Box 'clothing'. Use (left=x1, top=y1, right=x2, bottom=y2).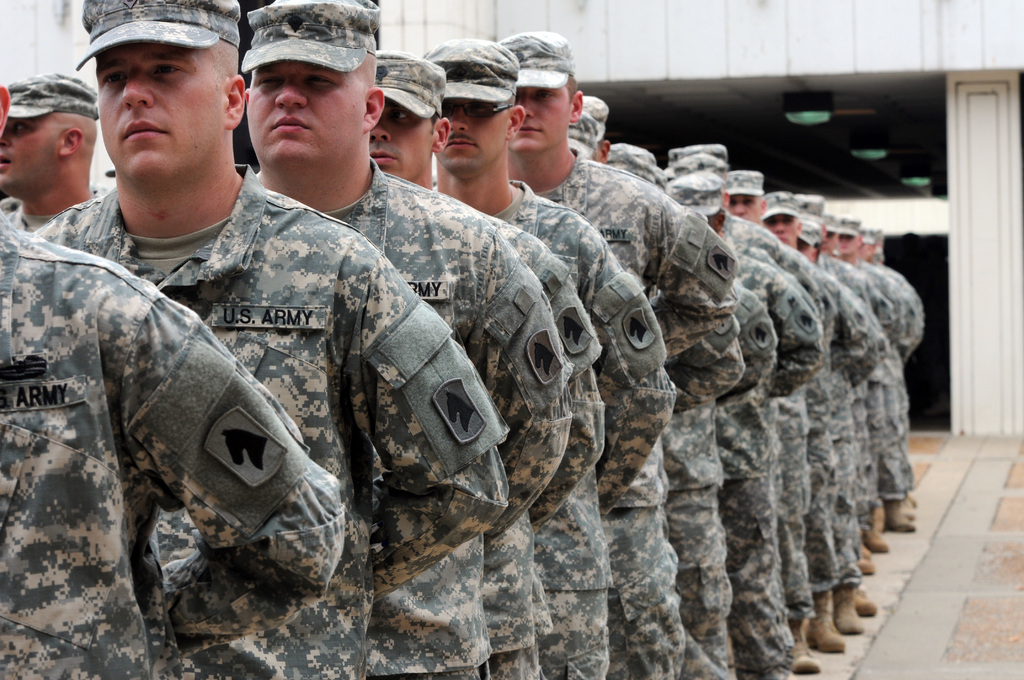
(left=676, top=309, right=746, bottom=679).
